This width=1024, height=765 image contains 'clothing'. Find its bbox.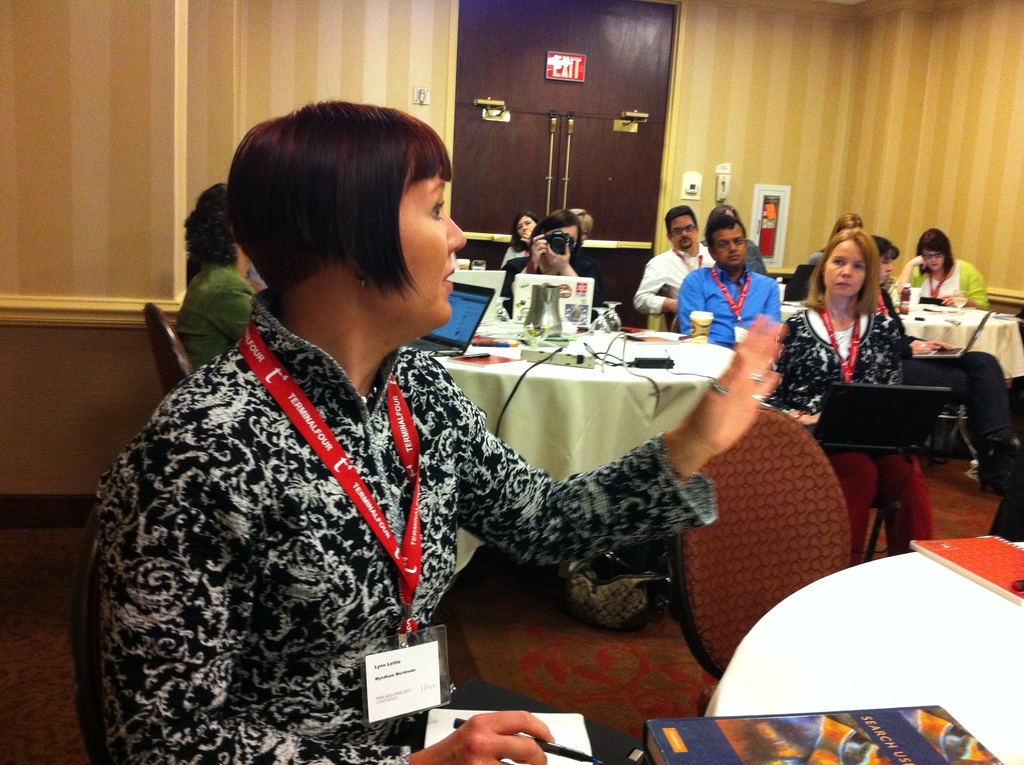
778, 298, 939, 577.
